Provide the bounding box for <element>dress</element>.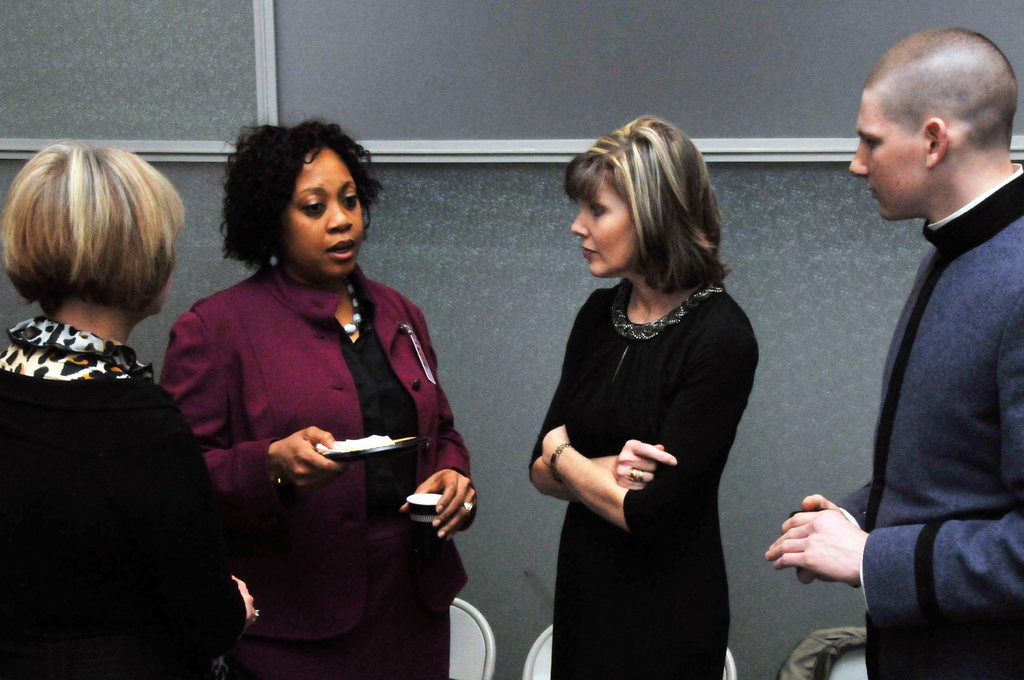
0 315 250 679.
